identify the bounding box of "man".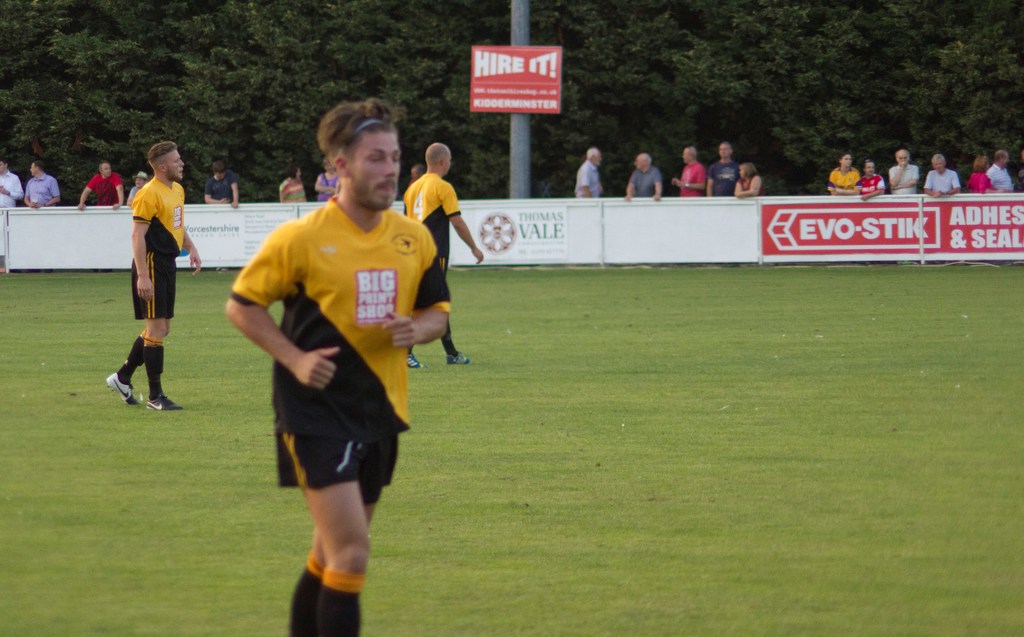
bbox=(623, 153, 663, 201).
